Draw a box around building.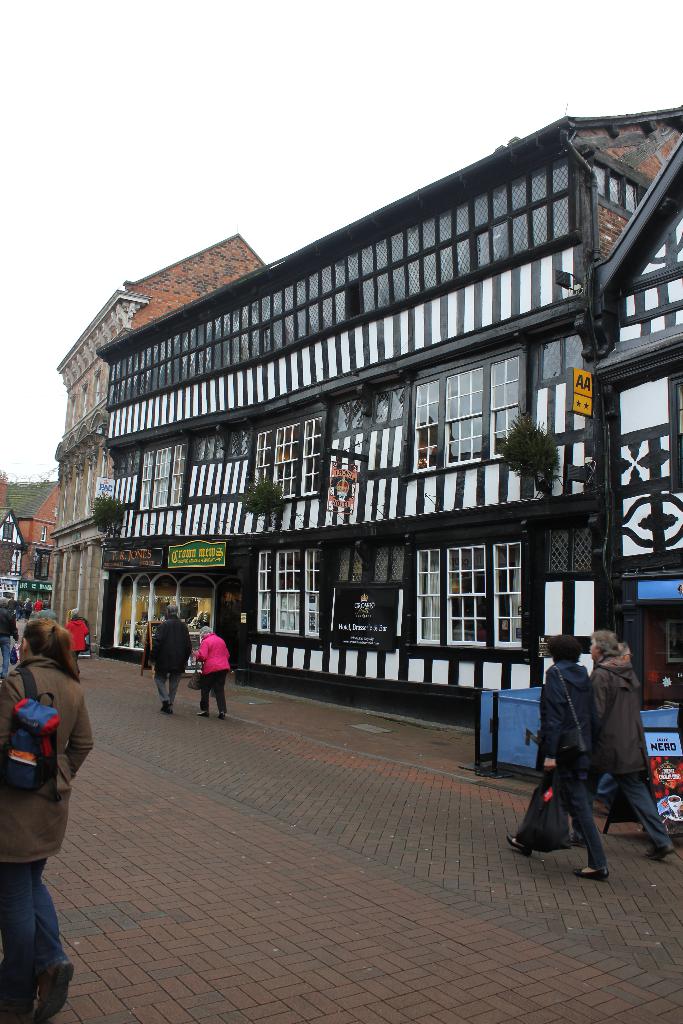
0, 100, 682, 732.
